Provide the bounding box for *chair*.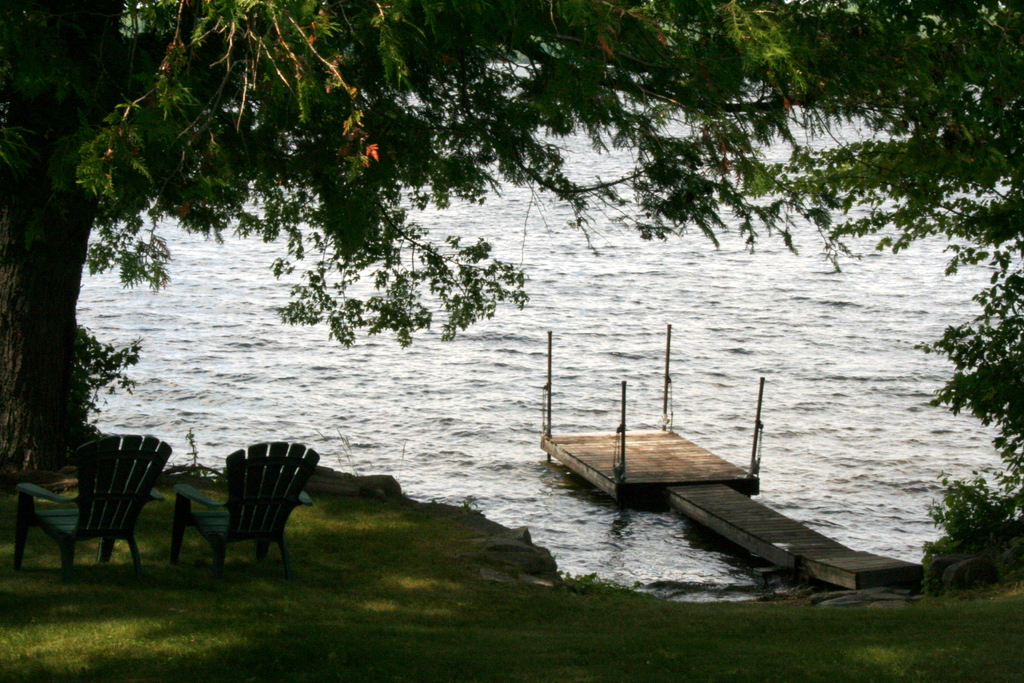
[170, 437, 325, 568].
